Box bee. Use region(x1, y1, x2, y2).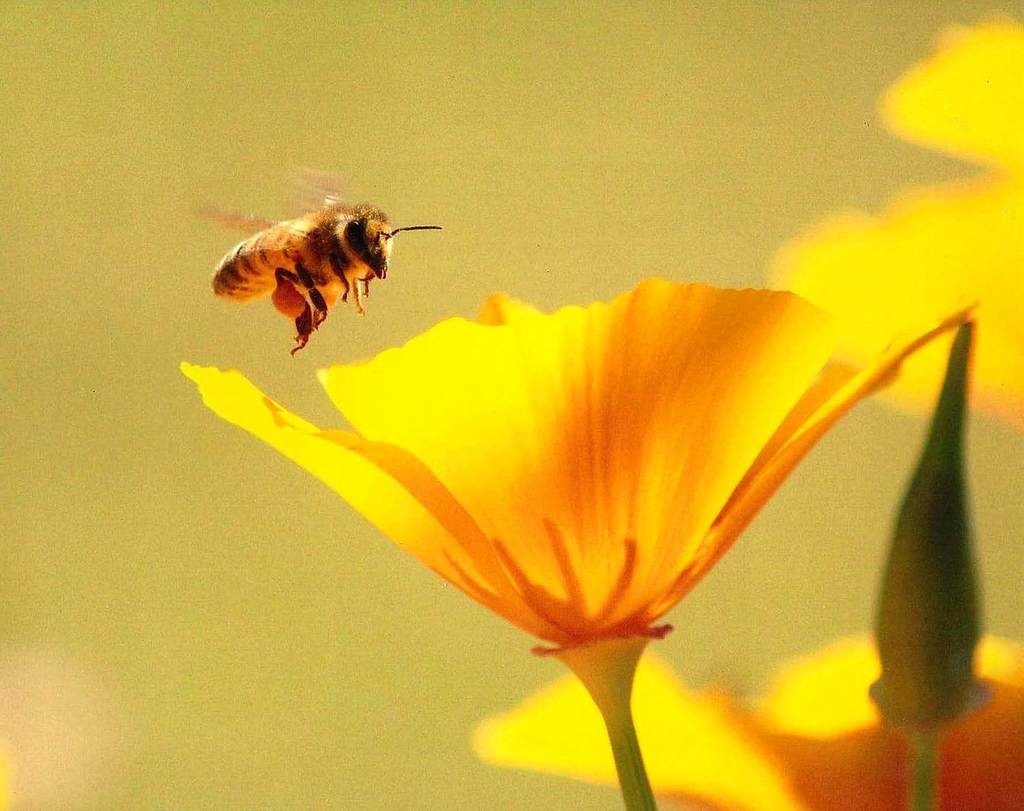
region(204, 185, 440, 351).
